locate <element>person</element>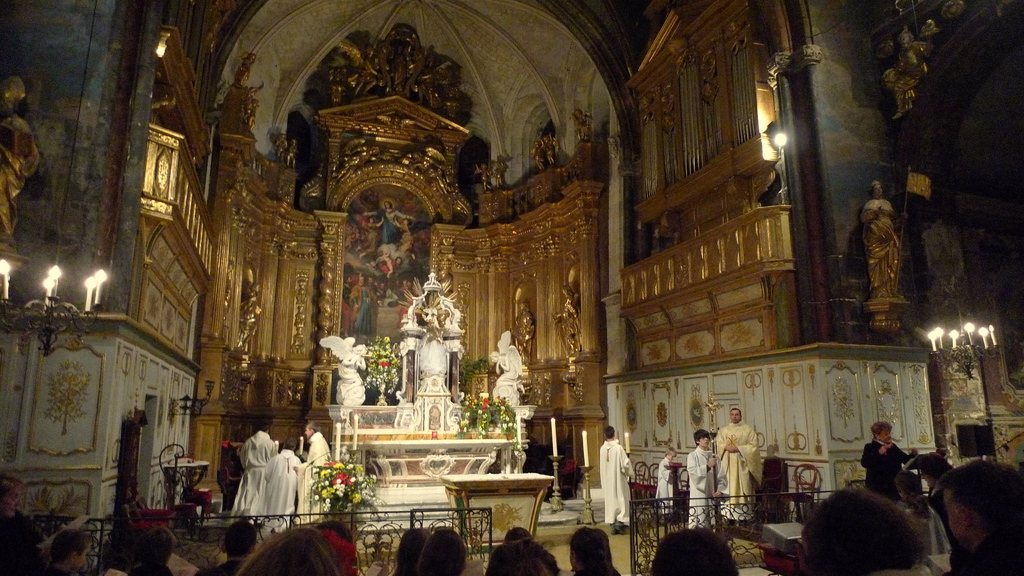
bbox=(892, 30, 934, 117)
